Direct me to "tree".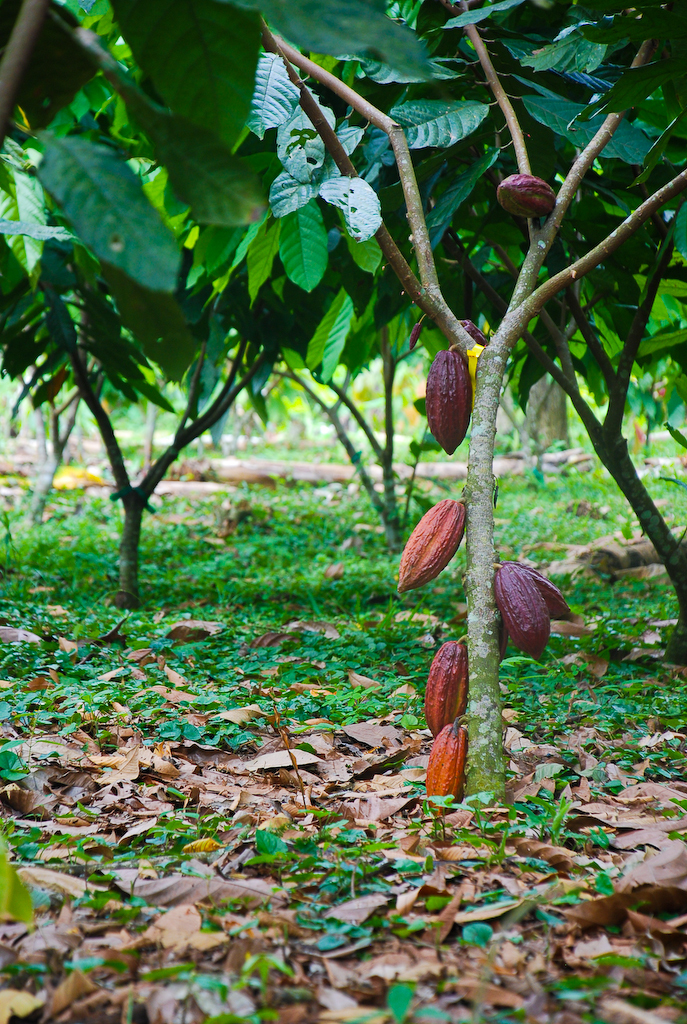
Direction: select_region(0, 0, 686, 862).
